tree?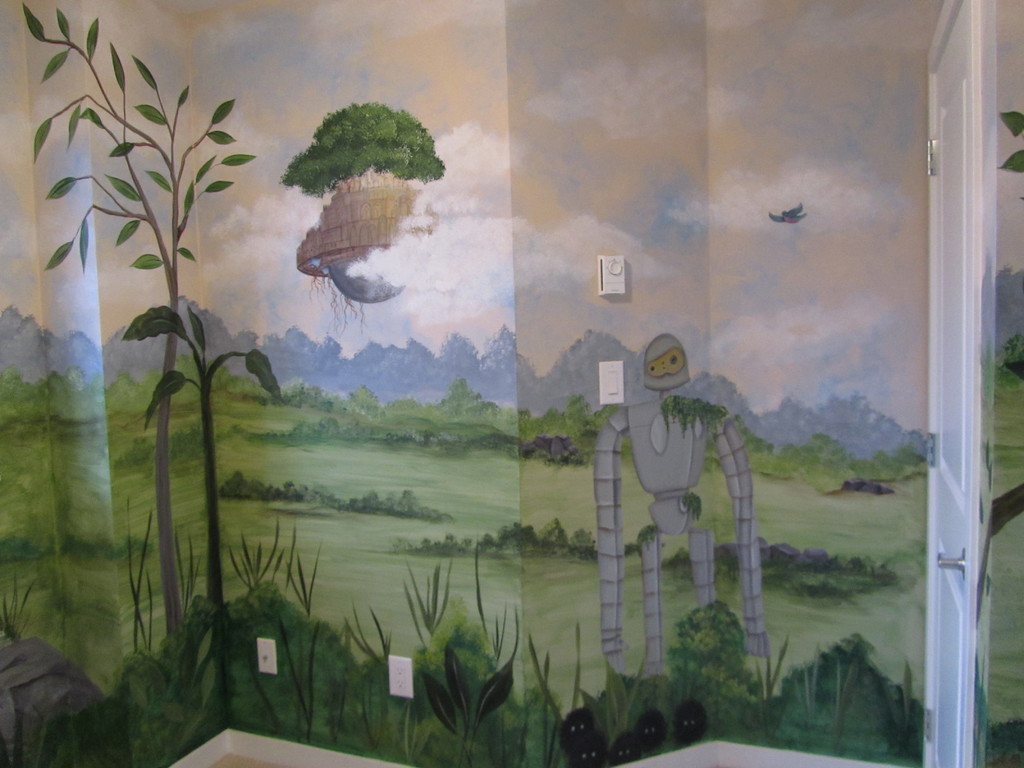
[left=59, top=20, right=284, bottom=684]
